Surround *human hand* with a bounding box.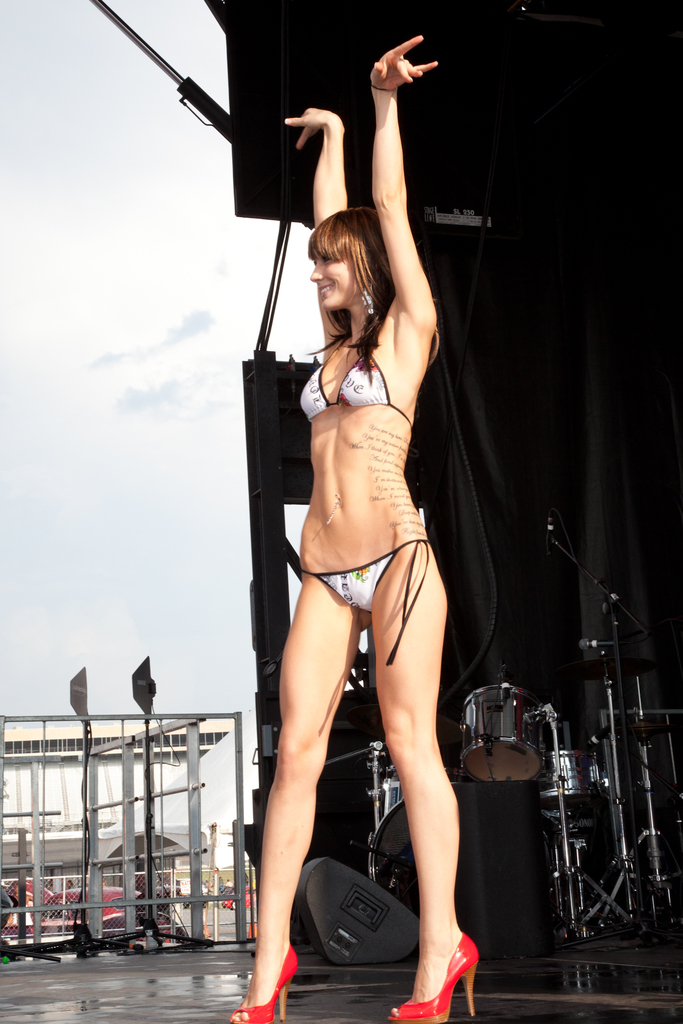
left=367, top=27, right=436, bottom=114.
